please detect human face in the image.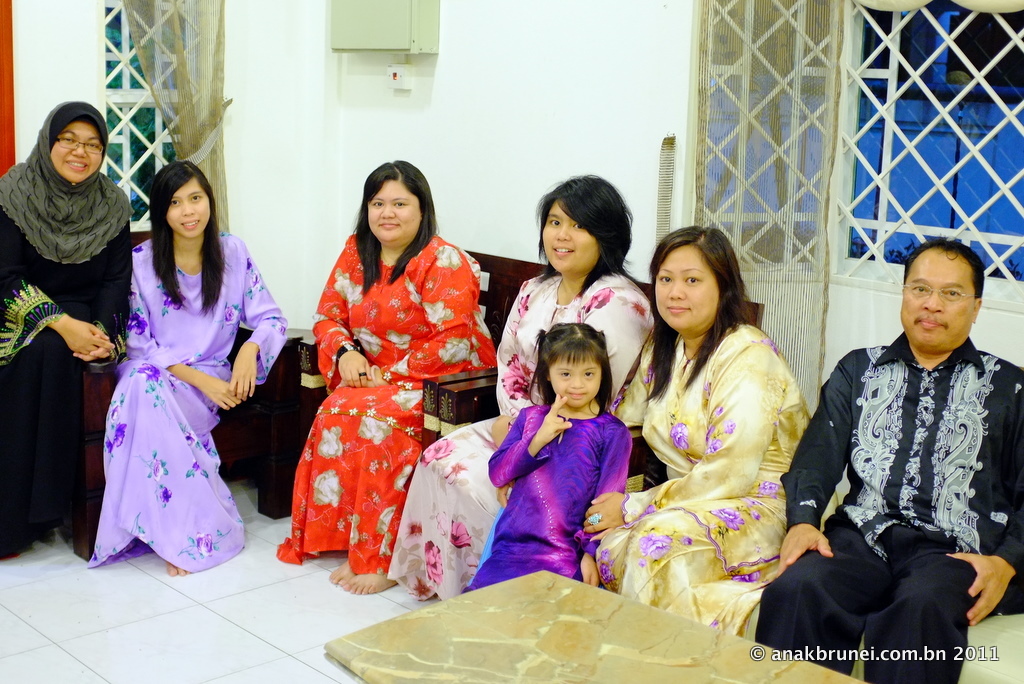
[541, 200, 598, 271].
